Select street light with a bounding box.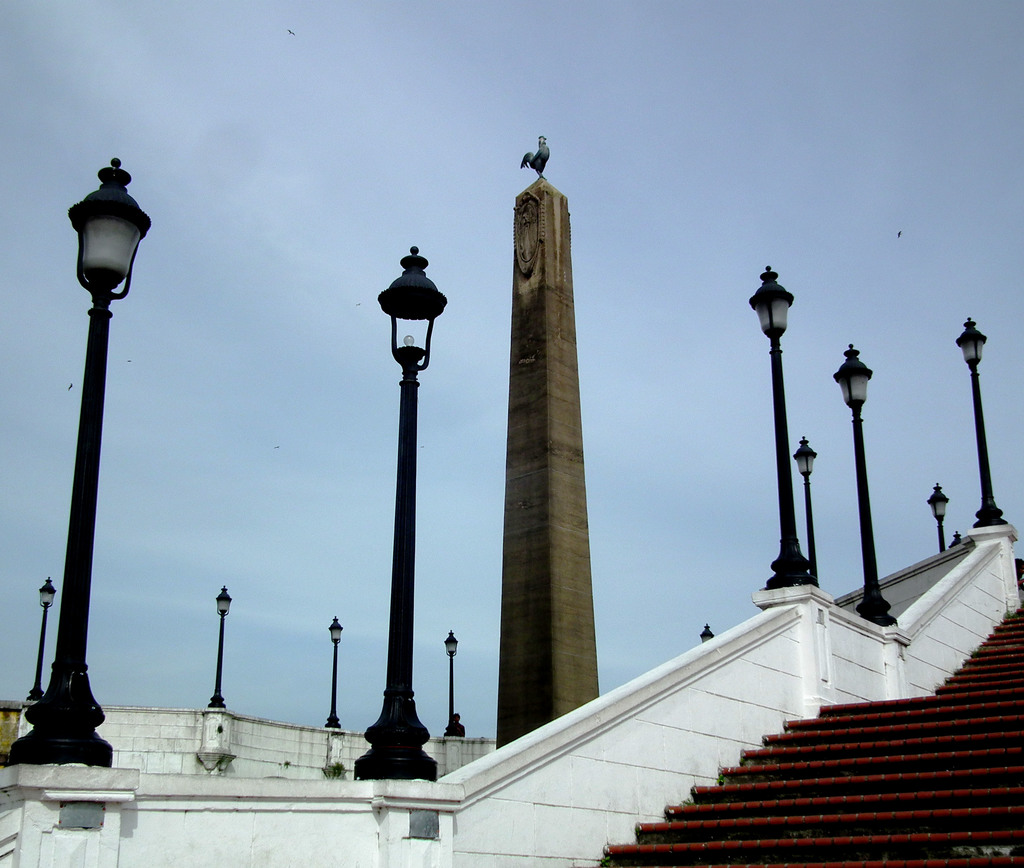
[324, 618, 348, 731].
